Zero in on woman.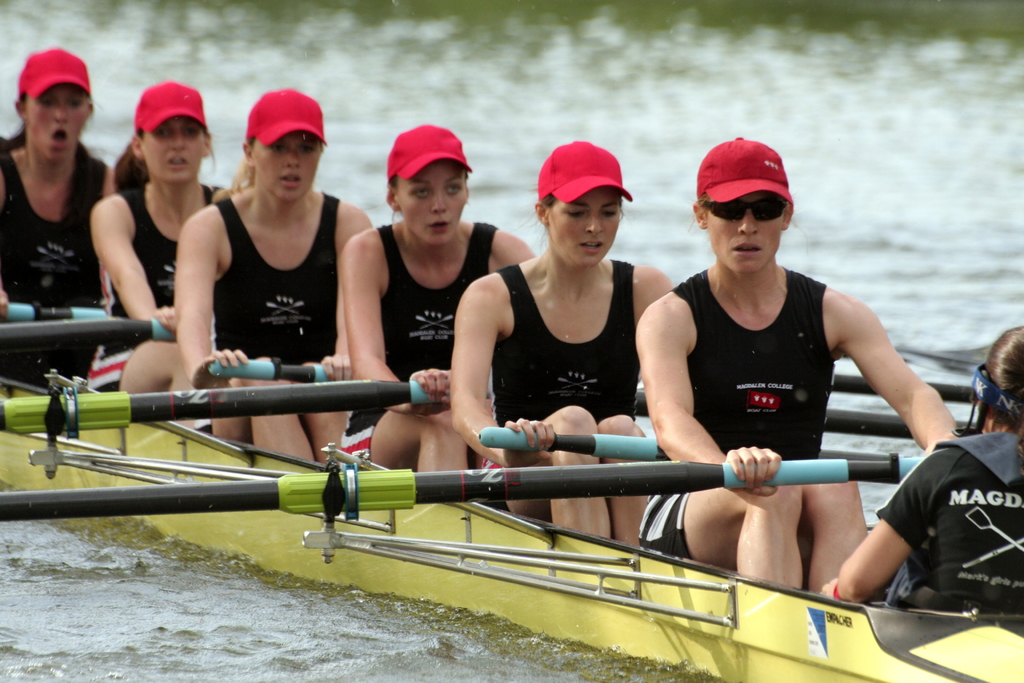
Zeroed in: (321, 130, 532, 513).
